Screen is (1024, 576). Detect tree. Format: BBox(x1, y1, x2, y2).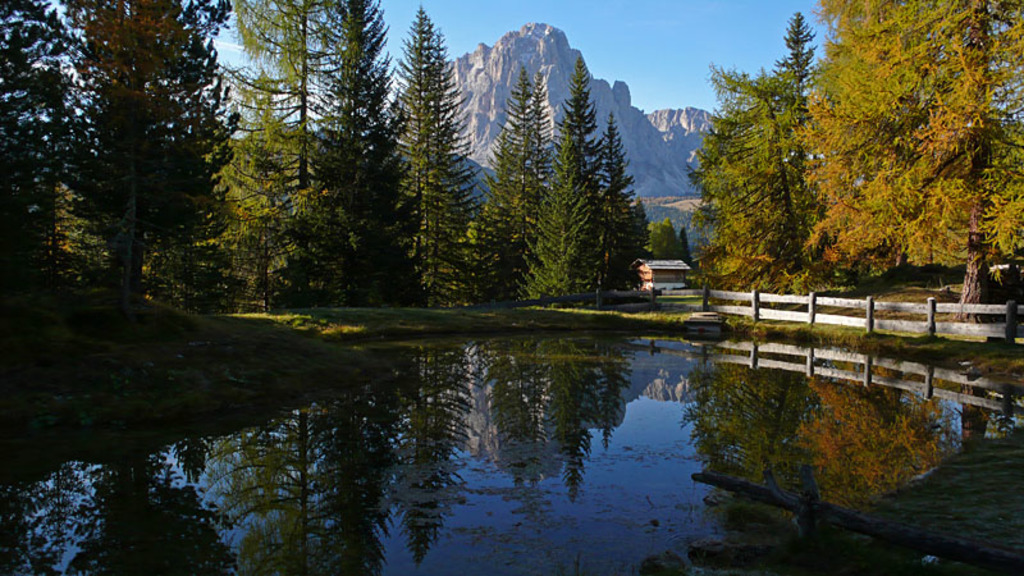
BBox(337, 0, 402, 274).
